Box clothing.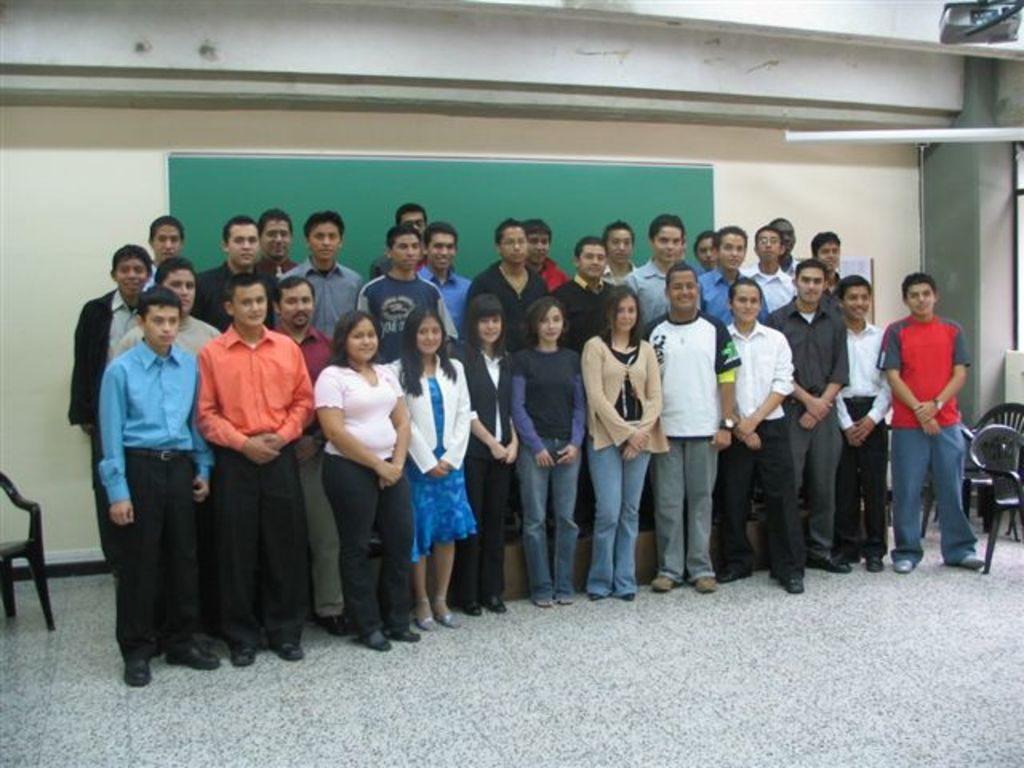
l=360, t=264, r=458, b=350.
